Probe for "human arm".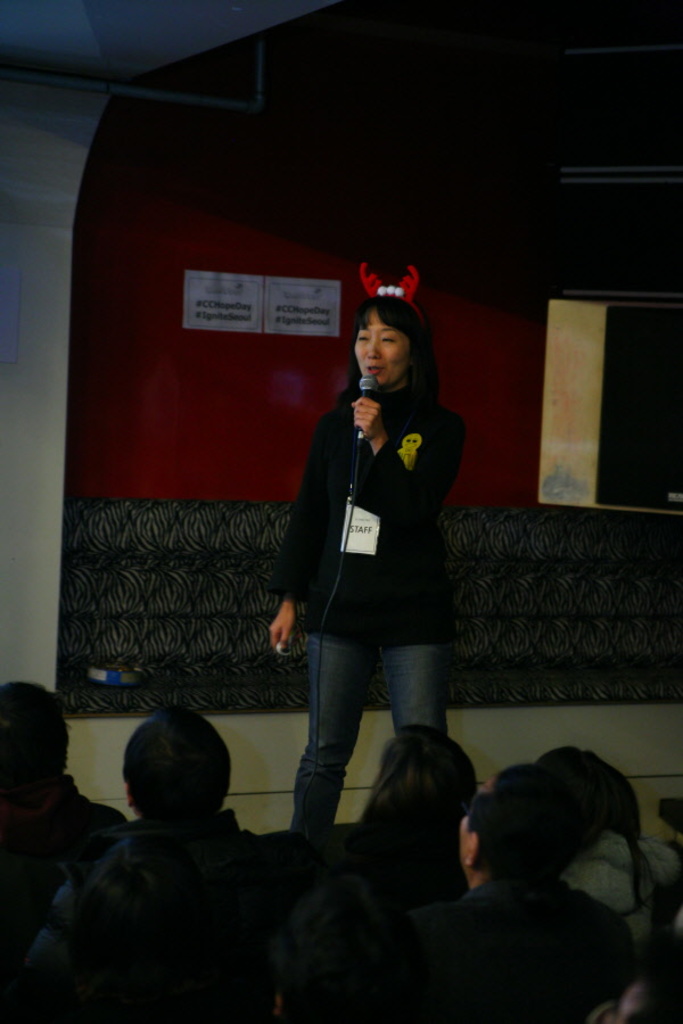
Probe result: BBox(0, 861, 91, 1023).
